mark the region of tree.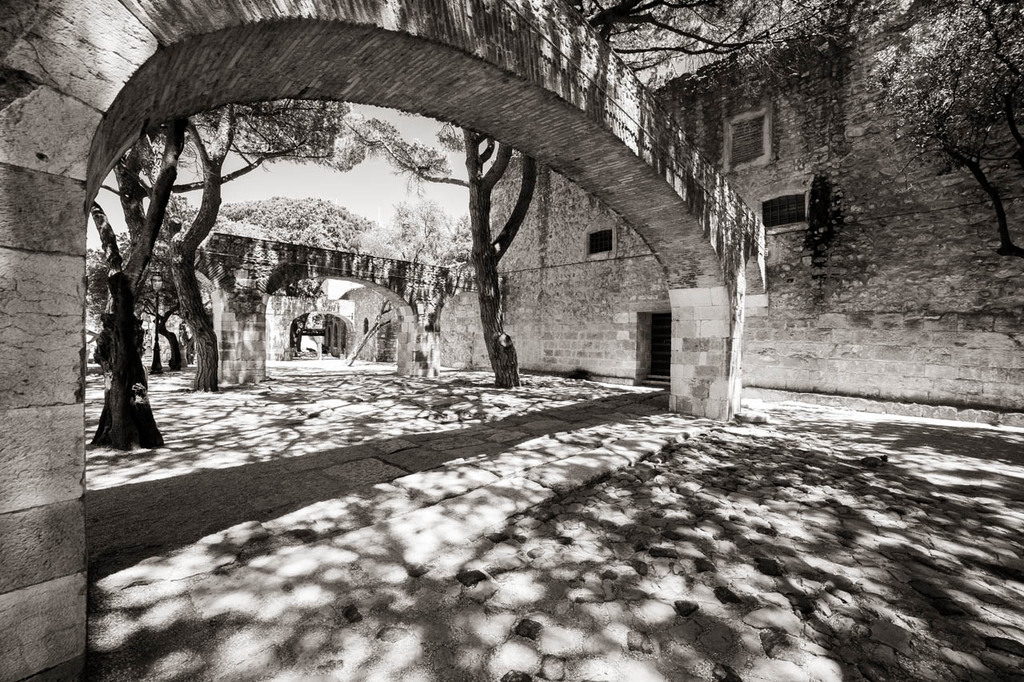
Region: box=[551, 0, 1023, 149].
